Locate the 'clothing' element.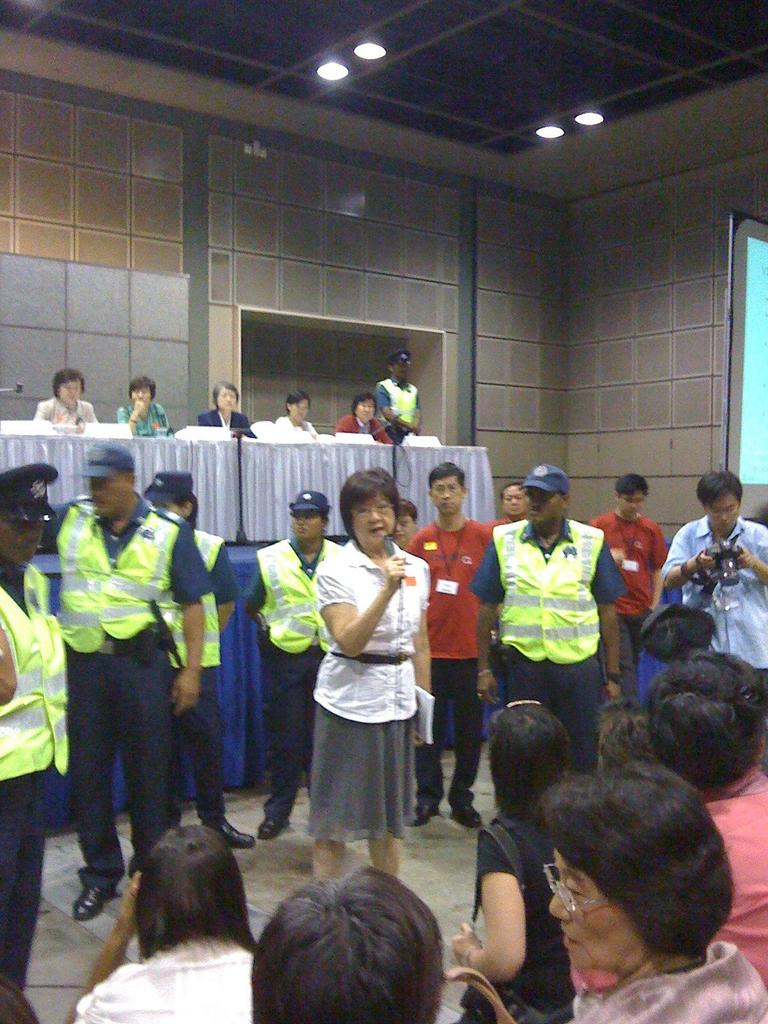
Element bbox: select_region(163, 666, 229, 839).
